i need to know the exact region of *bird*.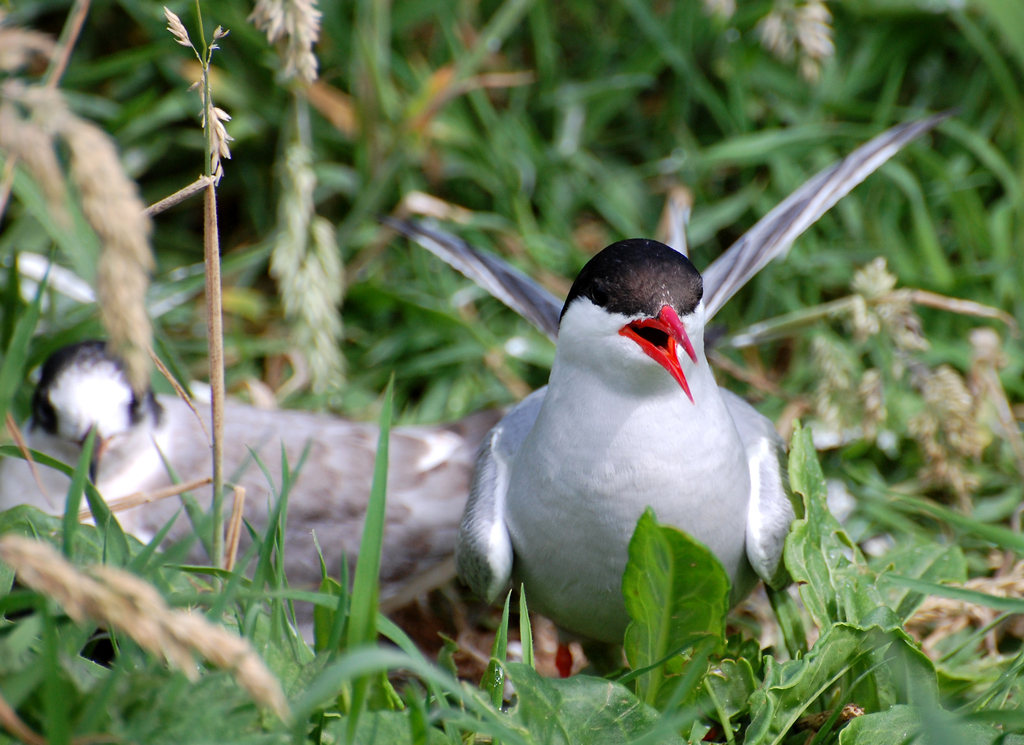
Region: [left=475, top=238, right=793, bottom=670].
